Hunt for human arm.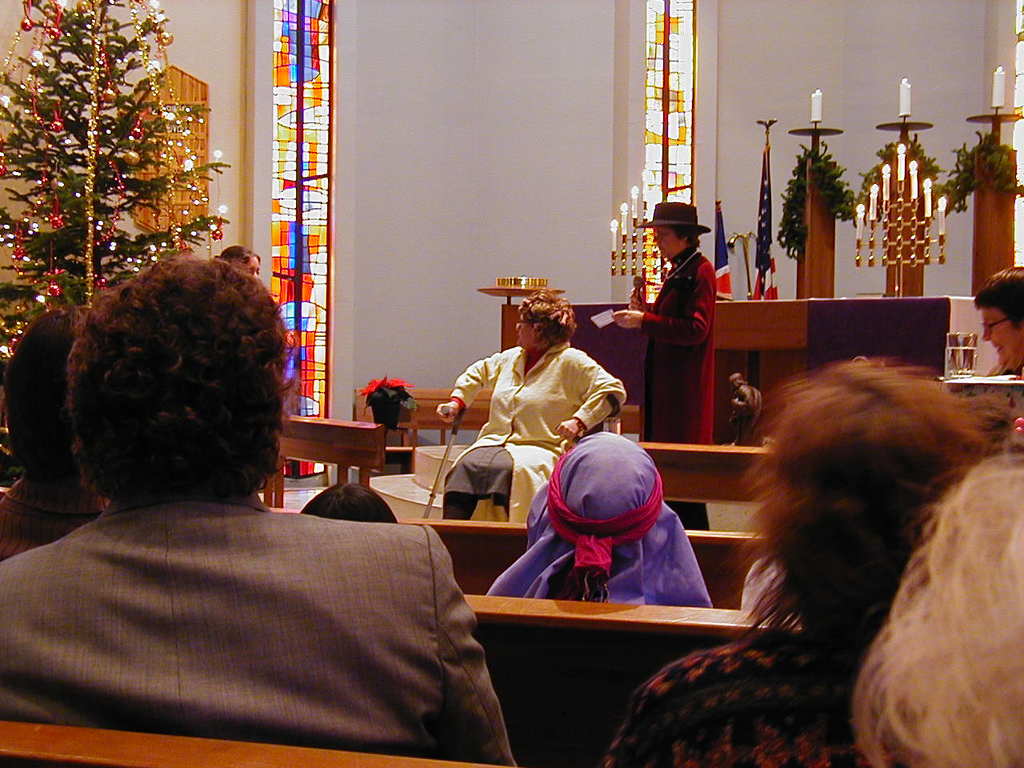
Hunted down at pyautogui.locateOnScreen(609, 676, 699, 760).
